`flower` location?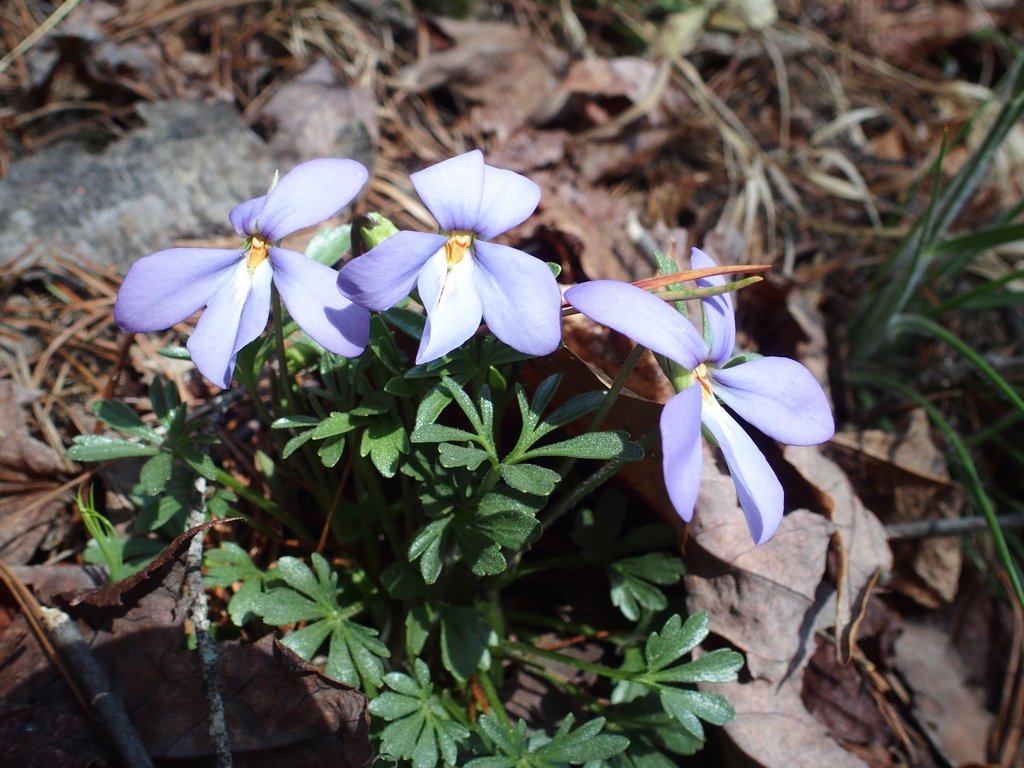
[562,246,838,553]
